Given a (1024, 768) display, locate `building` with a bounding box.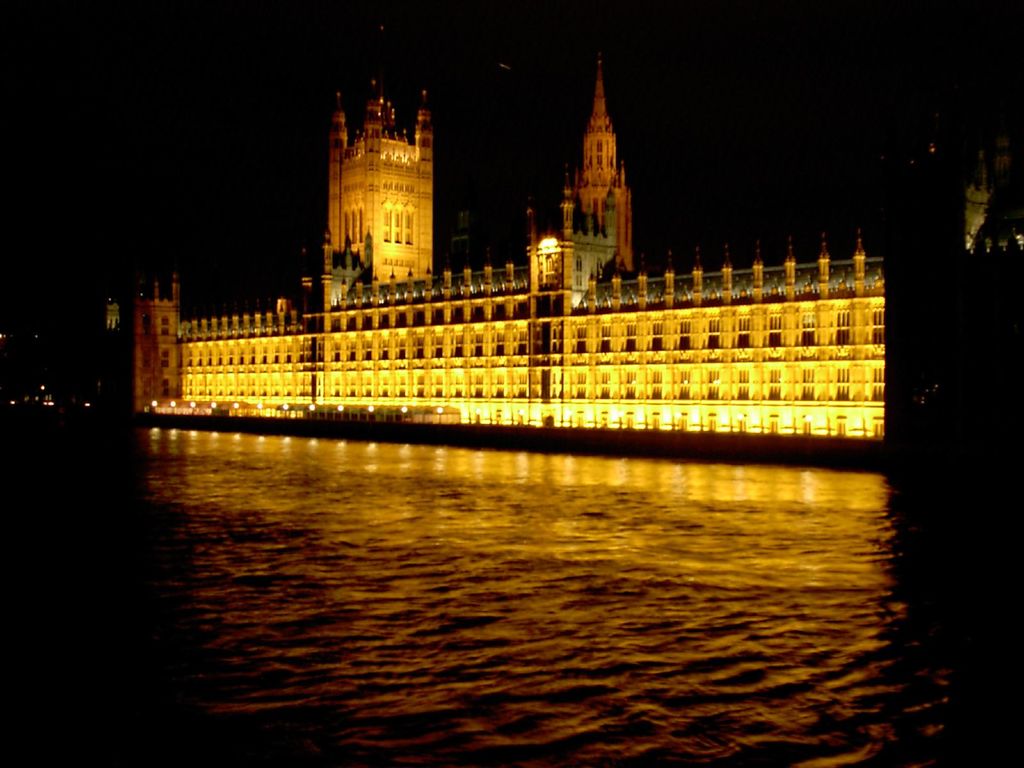
Located: [104,304,117,326].
